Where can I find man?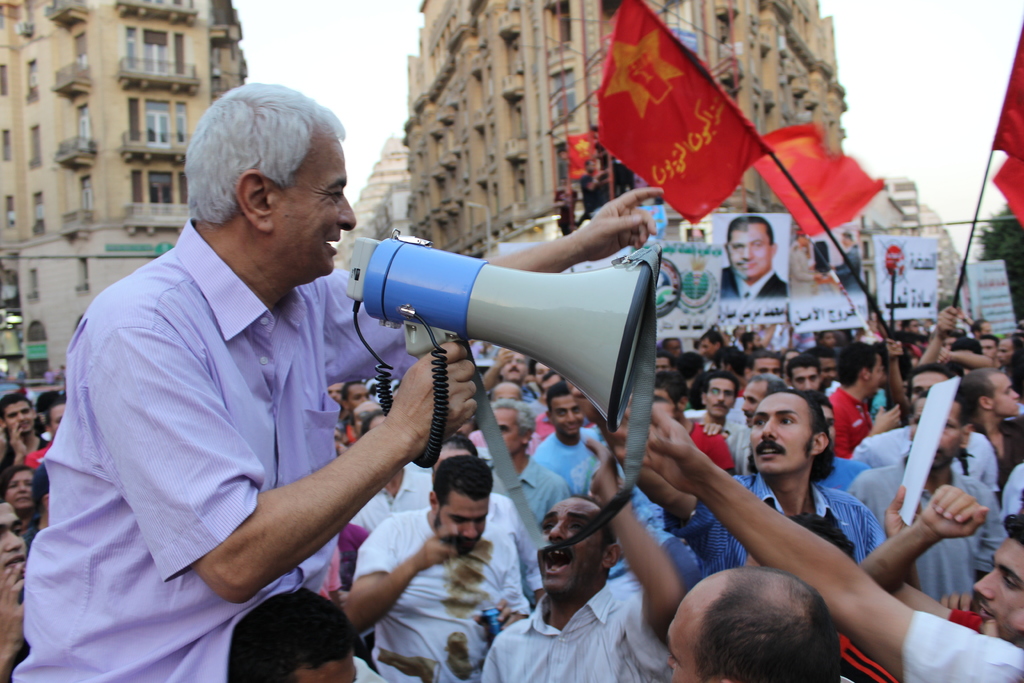
You can find it at {"x1": 747, "y1": 214, "x2": 789, "y2": 299}.
